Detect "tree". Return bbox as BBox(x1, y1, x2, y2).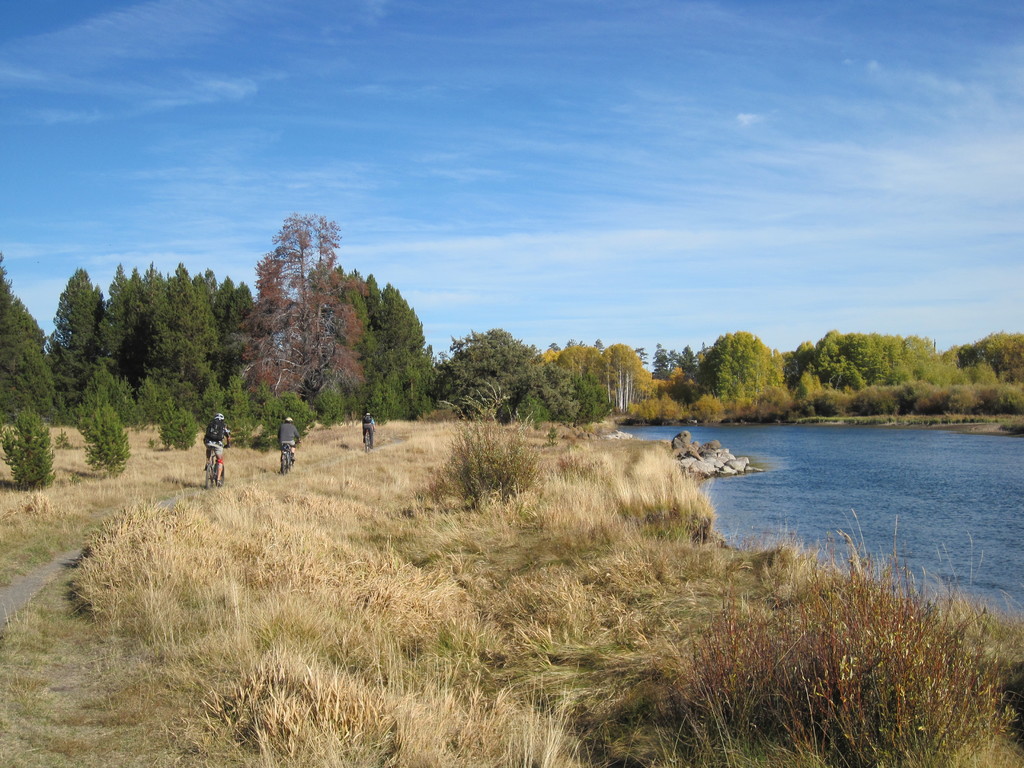
BBox(690, 321, 781, 419).
